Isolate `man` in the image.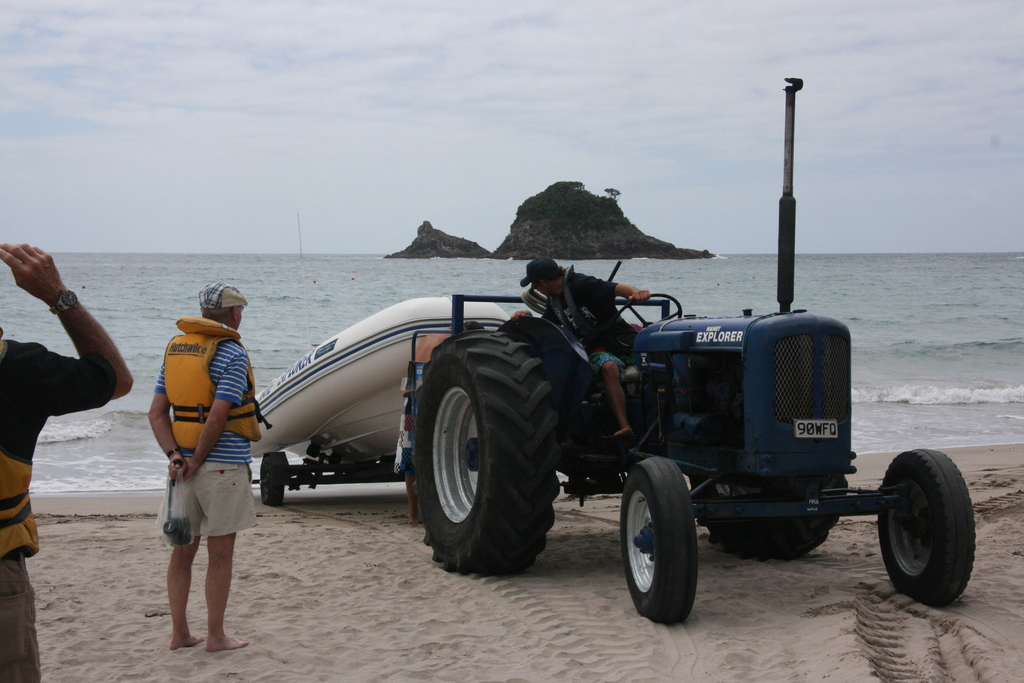
Isolated region: {"x1": 521, "y1": 256, "x2": 650, "y2": 441}.
